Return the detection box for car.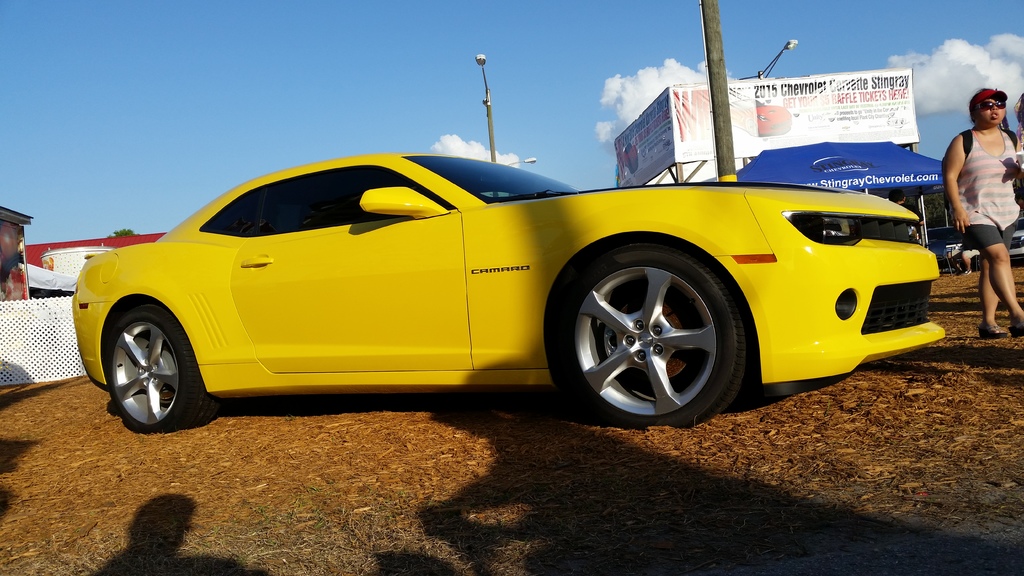
1009,214,1023,262.
